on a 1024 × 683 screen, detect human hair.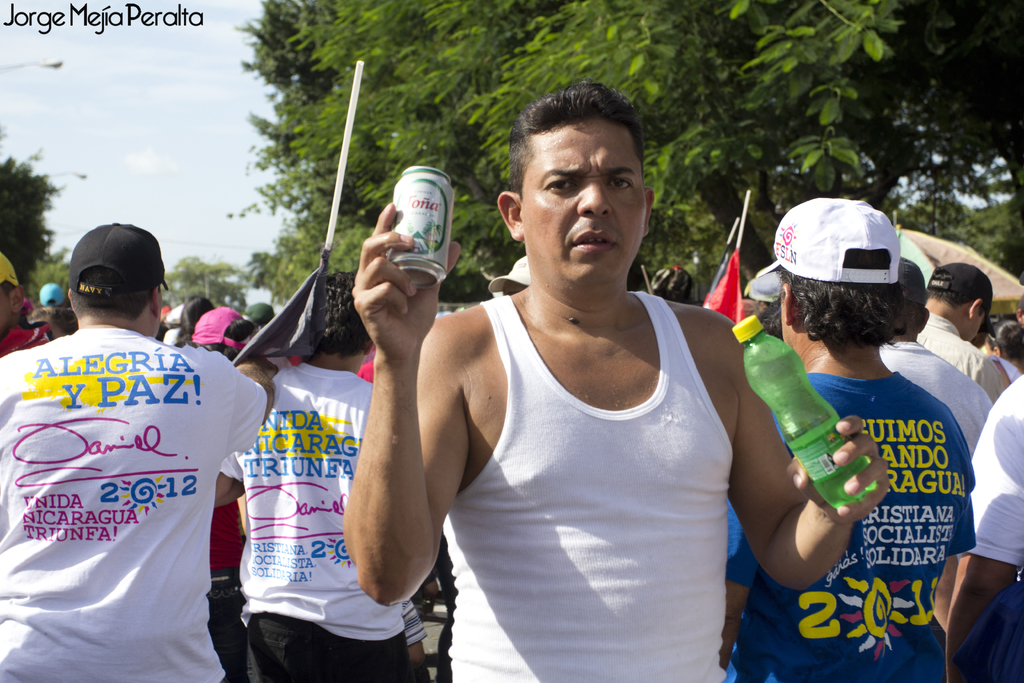
pyautogui.locateOnScreen(508, 77, 648, 199).
